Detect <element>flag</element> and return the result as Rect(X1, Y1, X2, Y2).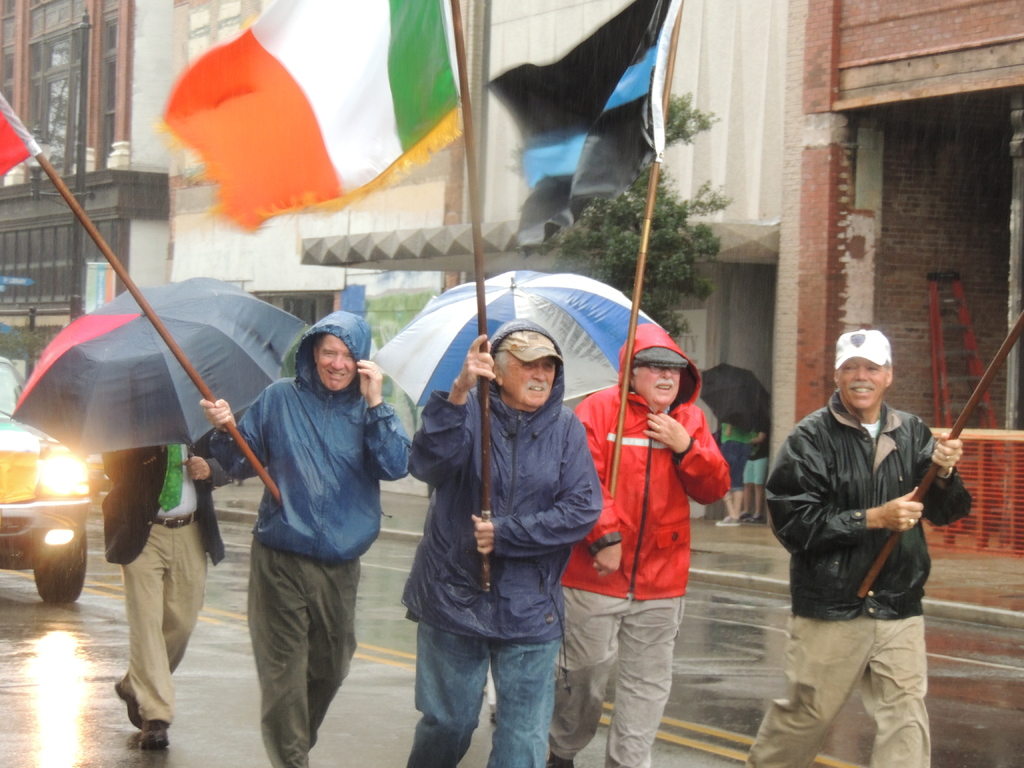
Rect(0, 109, 37, 172).
